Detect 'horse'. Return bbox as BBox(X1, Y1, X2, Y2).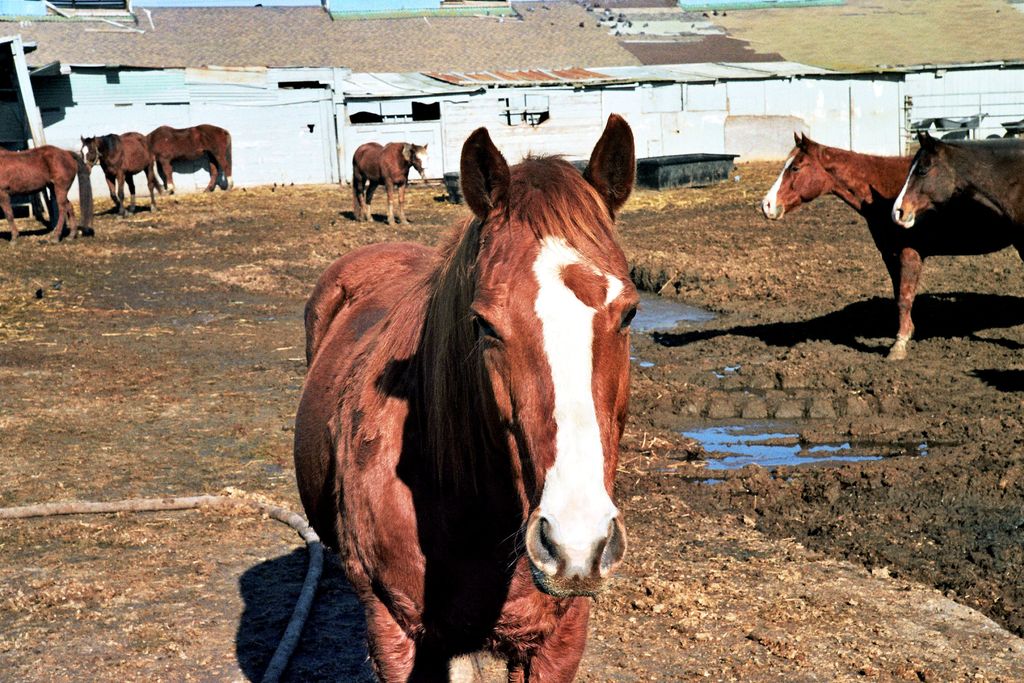
BBox(760, 129, 1023, 362).
